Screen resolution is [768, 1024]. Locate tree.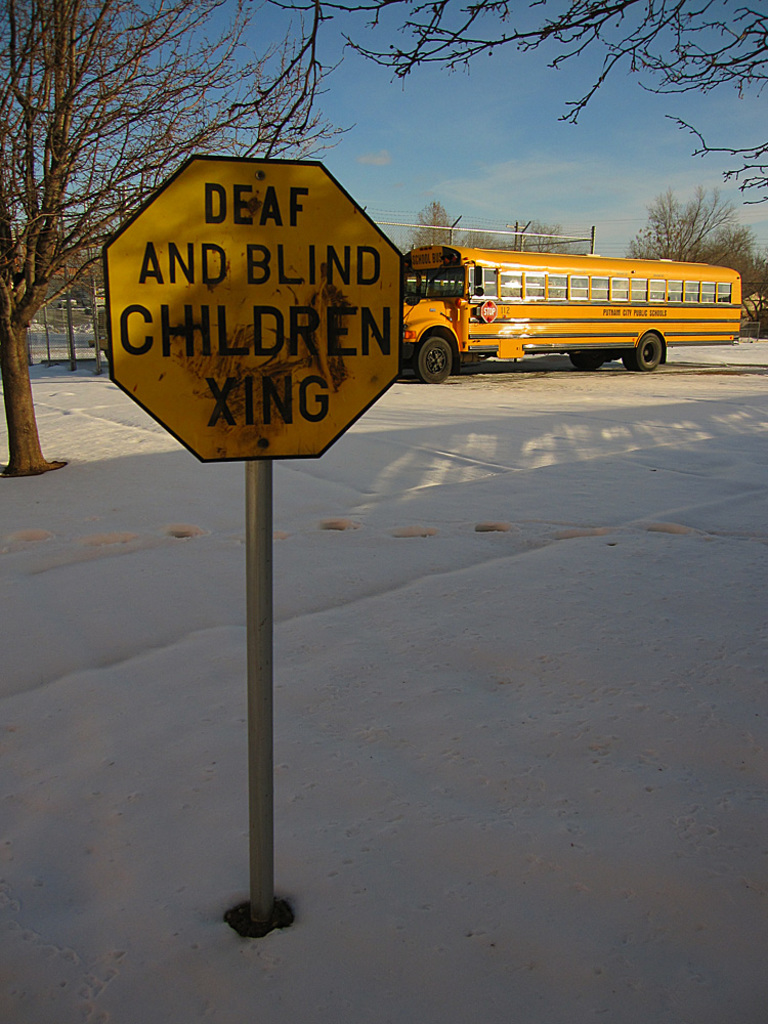
412, 198, 463, 268.
